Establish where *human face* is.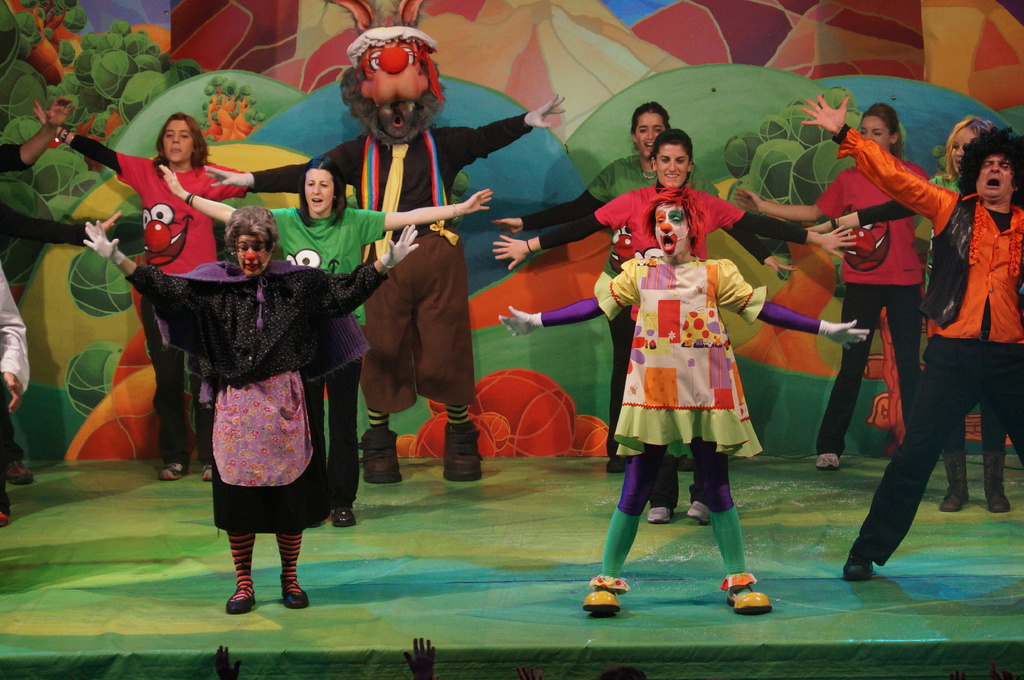
Established at locate(975, 157, 1007, 210).
